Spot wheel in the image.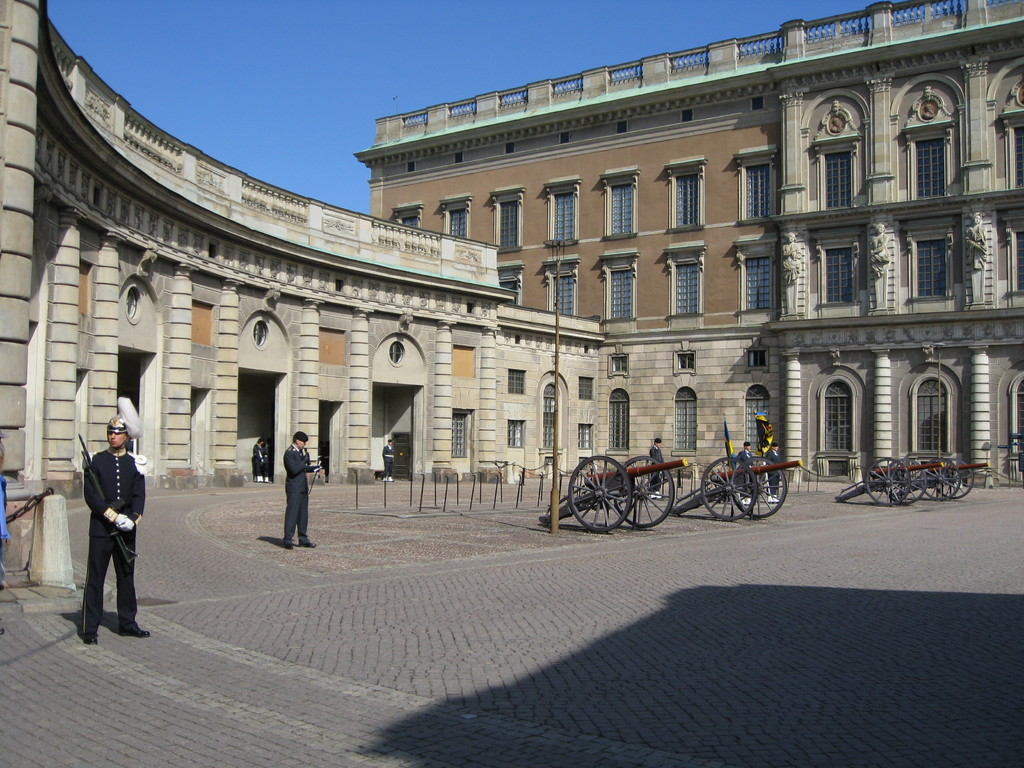
wheel found at <box>918,457,961,500</box>.
